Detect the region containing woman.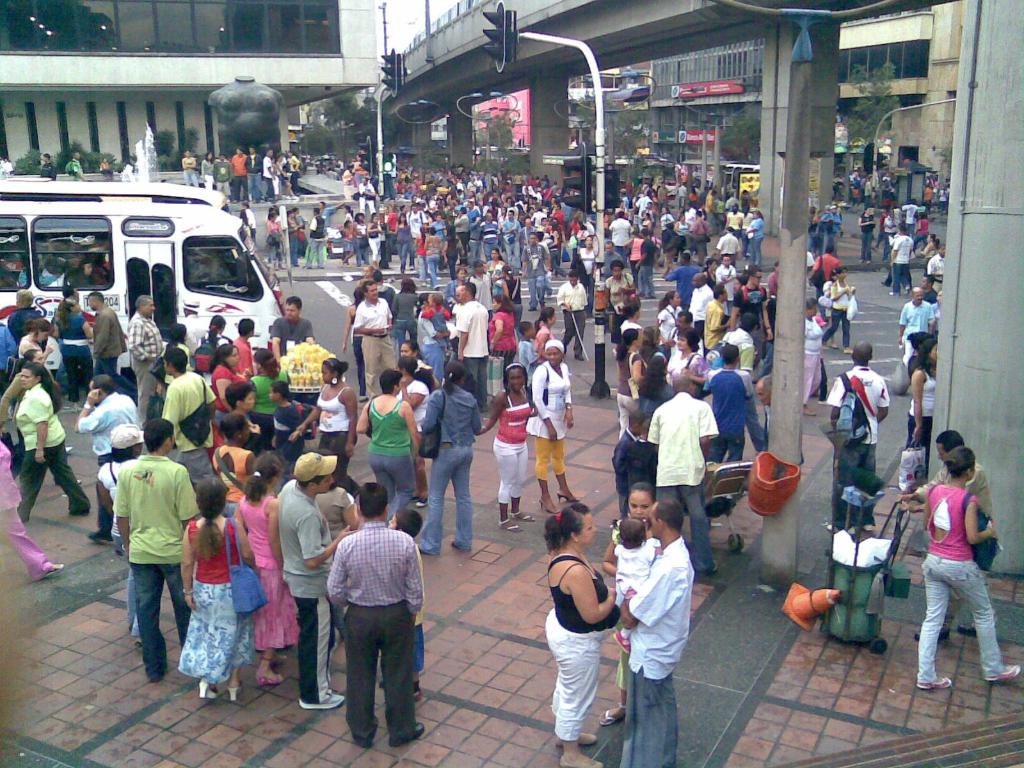
<region>531, 305, 564, 355</region>.
